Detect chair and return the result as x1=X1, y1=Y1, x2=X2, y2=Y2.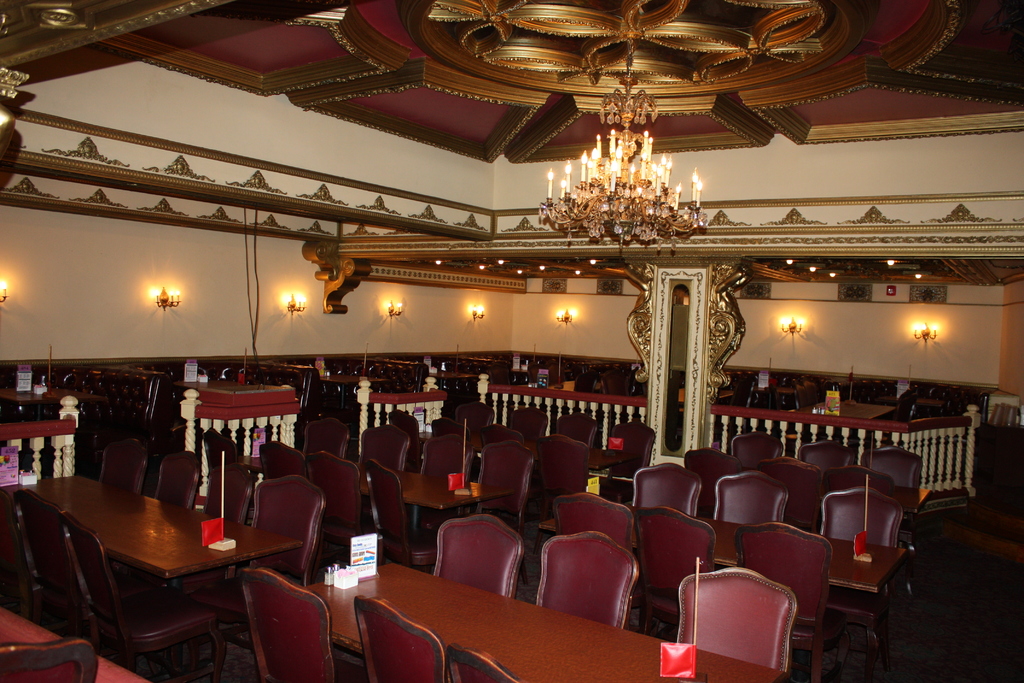
x1=474, y1=422, x2=515, y2=443.
